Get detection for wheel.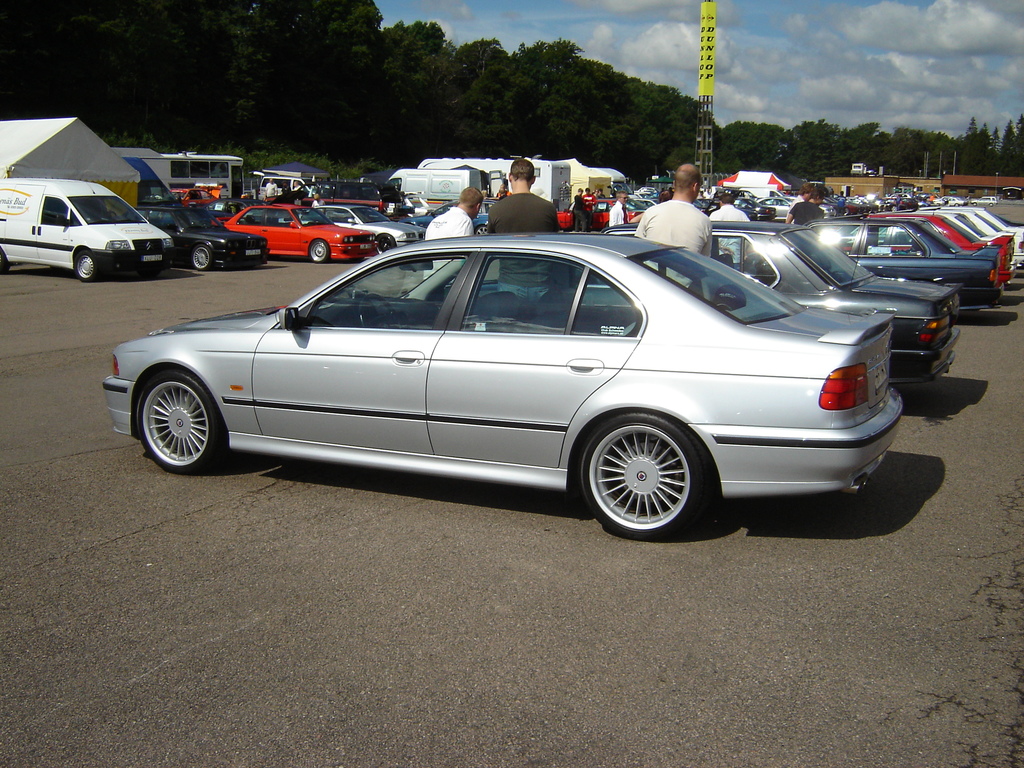
Detection: box=[356, 290, 401, 330].
